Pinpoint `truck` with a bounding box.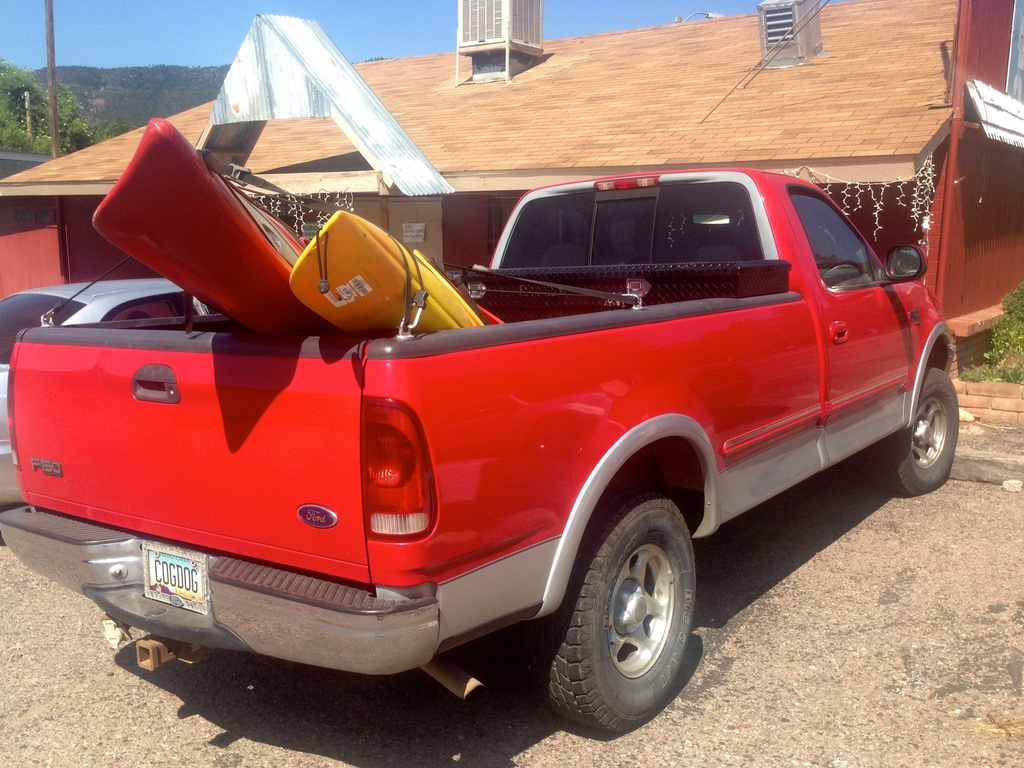
<region>28, 143, 951, 739</region>.
